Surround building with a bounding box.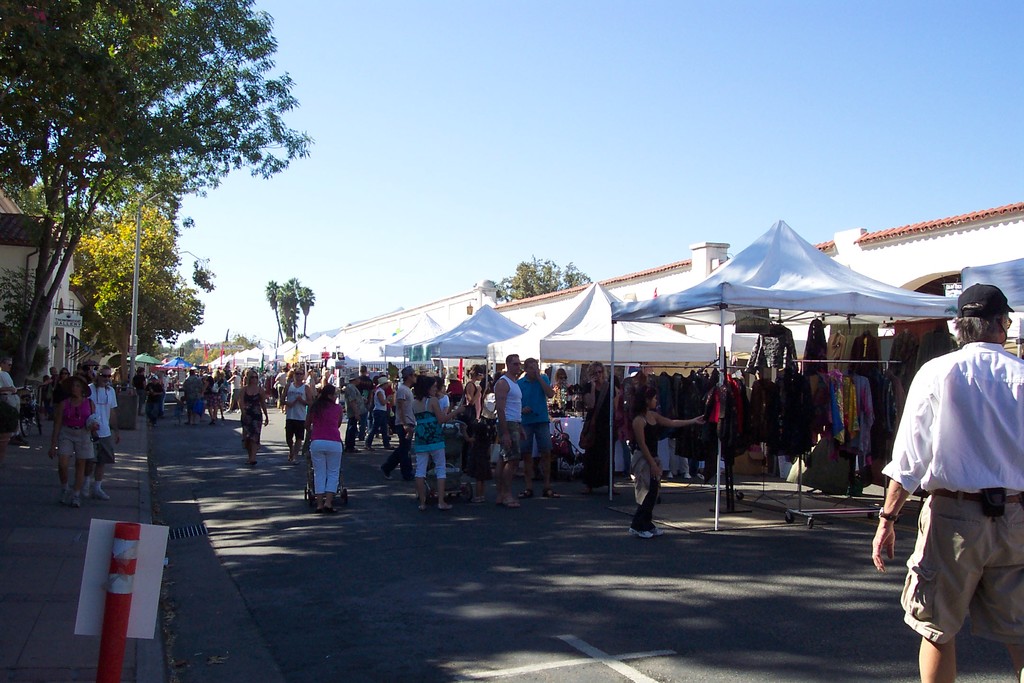
(left=329, top=280, right=497, bottom=336).
